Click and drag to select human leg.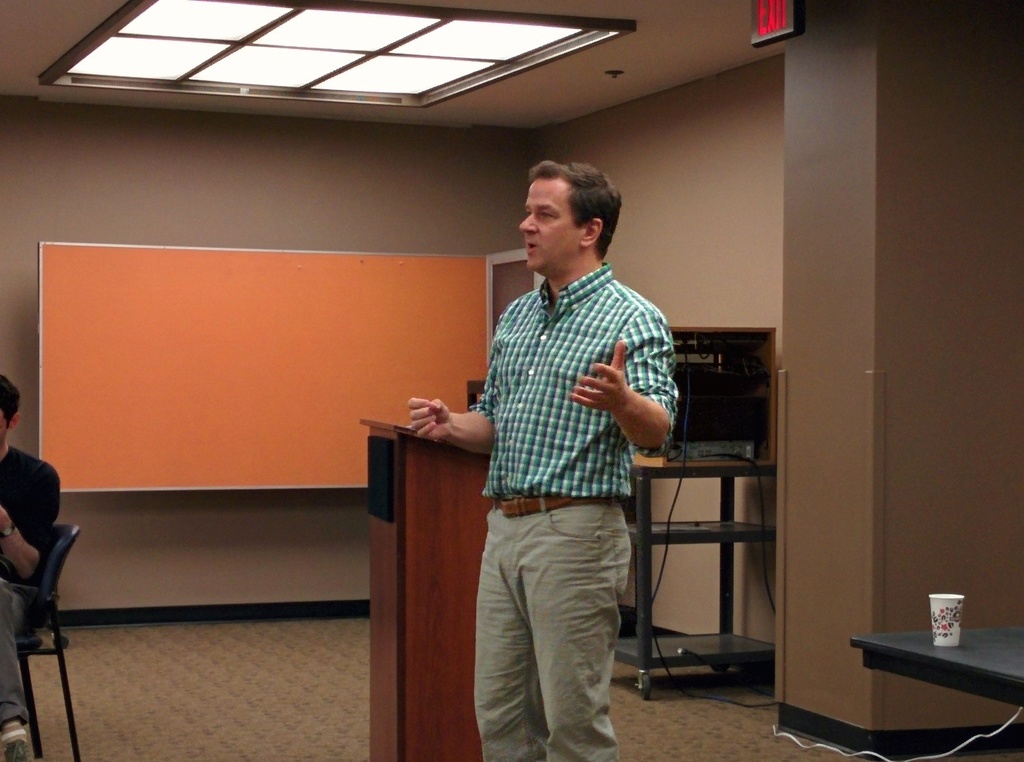
Selection: x1=474 y1=519 x2=552 y2=761.
